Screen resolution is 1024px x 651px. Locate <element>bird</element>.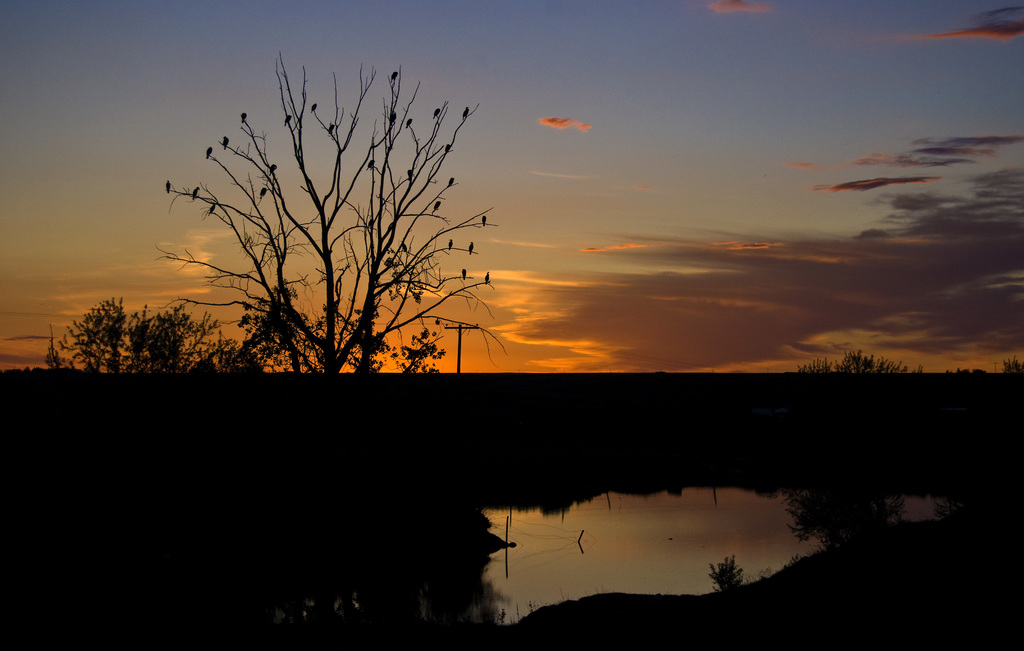
bbox=[433, 106, 442, 118].
